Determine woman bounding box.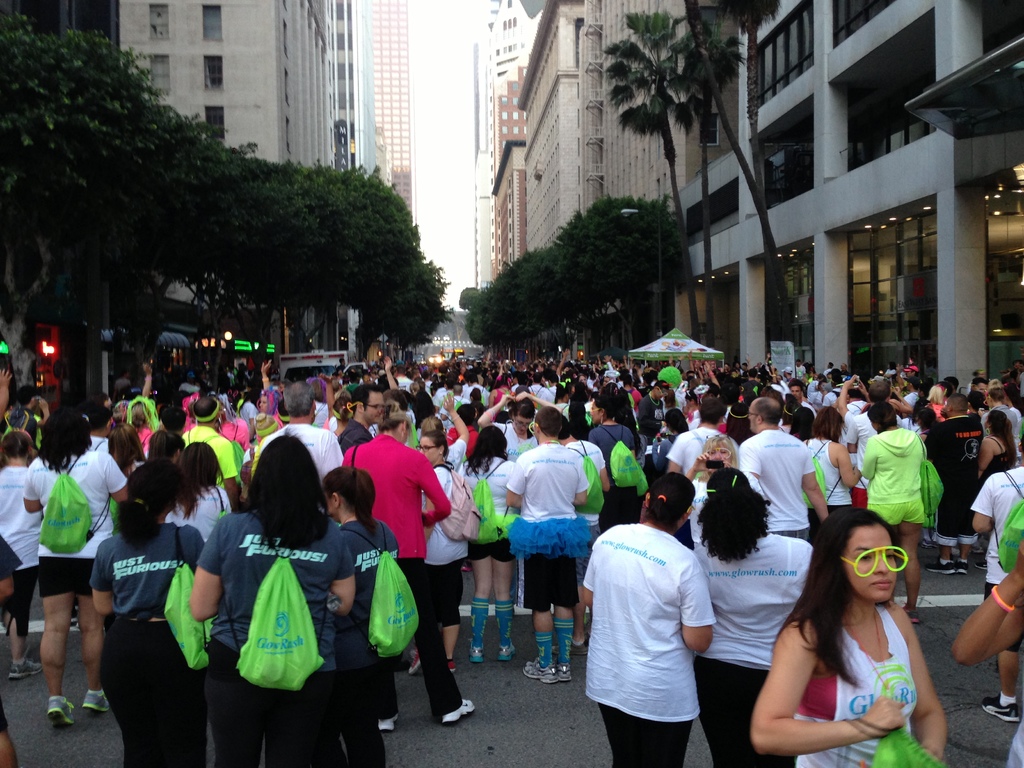
Determined: left=92, top=455, right=205, bottom=767.
